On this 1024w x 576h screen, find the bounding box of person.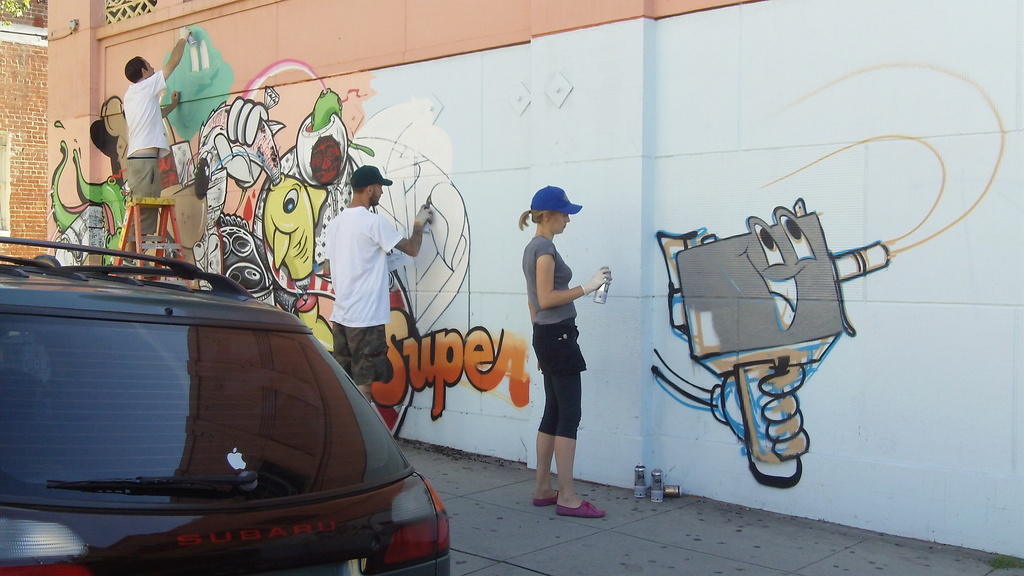
Bounding box: (120,31,185,272).
